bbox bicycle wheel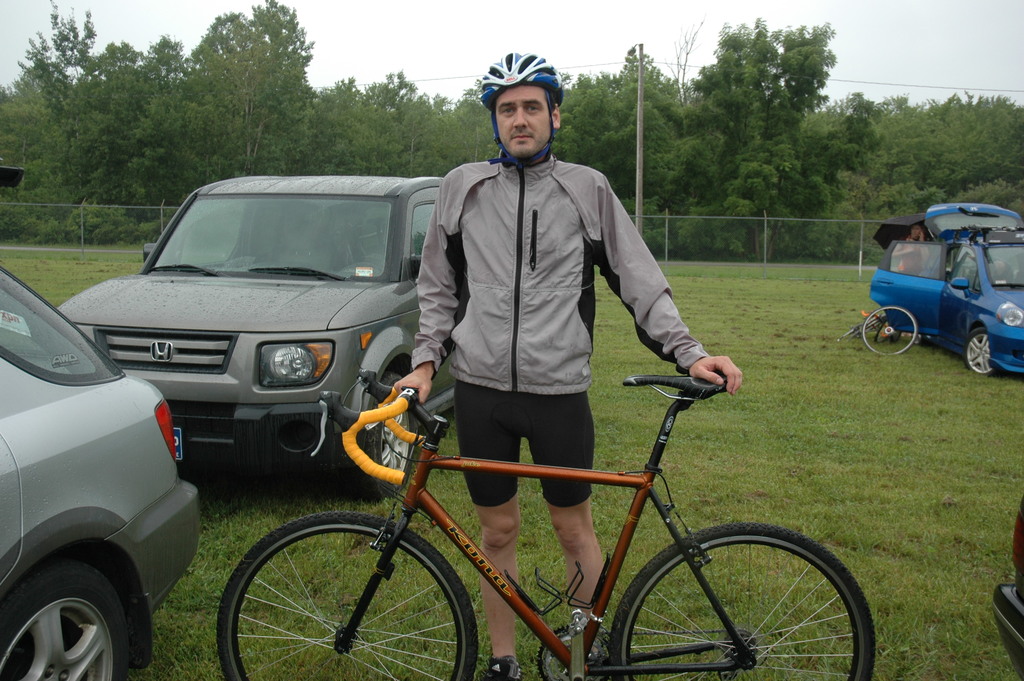
bbox=(214, 520, 476, 680)
